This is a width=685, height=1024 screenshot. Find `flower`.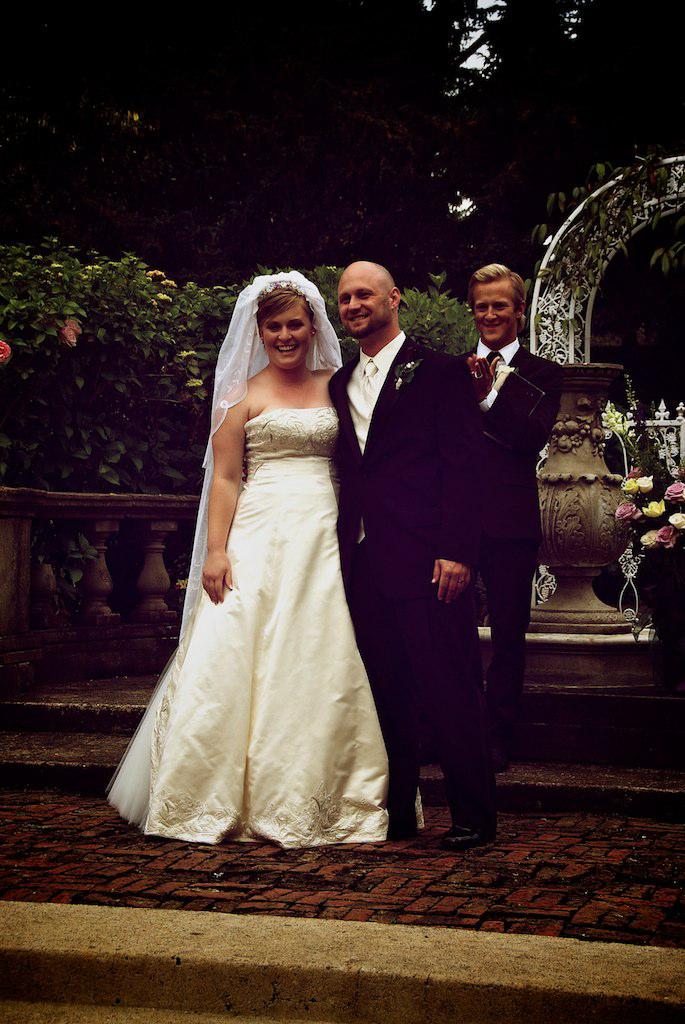
Bounding box: {"x1": 0, "y1": 338, "x2": 8, "y2": 361}.
